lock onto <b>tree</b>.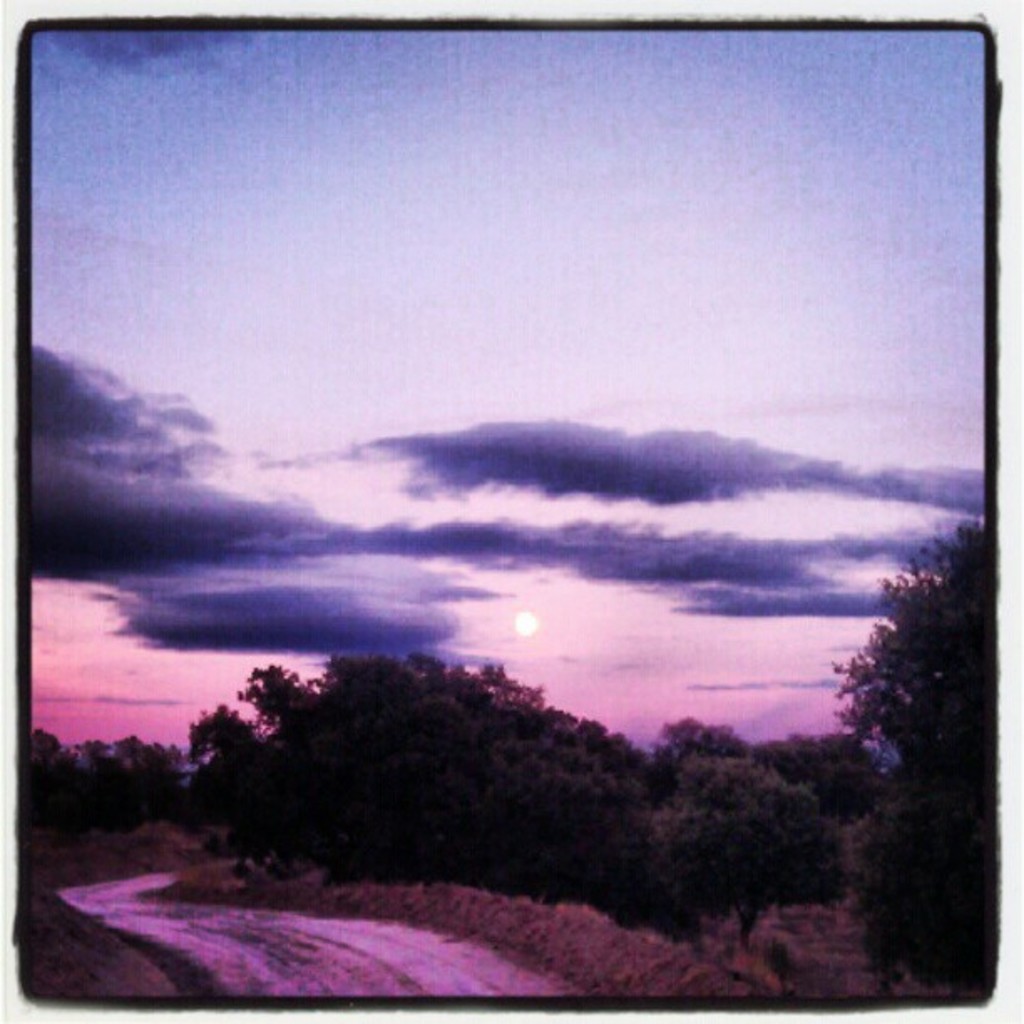
Locked: {"x1": 828, "y1": 519, "x2": 986, "y2": 962}.
